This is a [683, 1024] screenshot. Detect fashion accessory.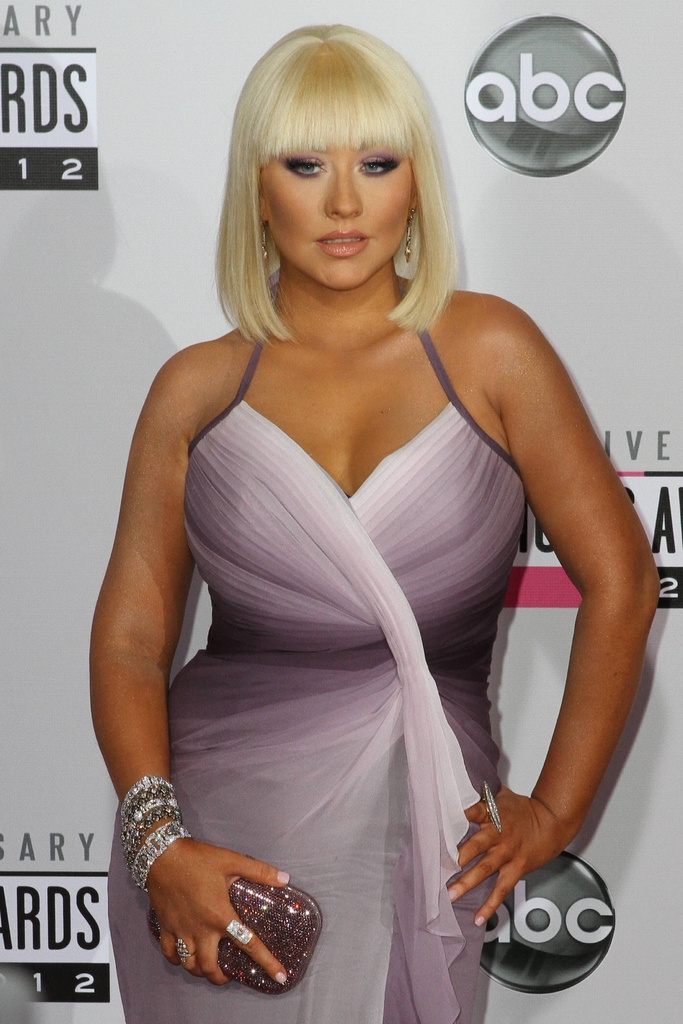
<region>175, 937, 200, 956</region>.
